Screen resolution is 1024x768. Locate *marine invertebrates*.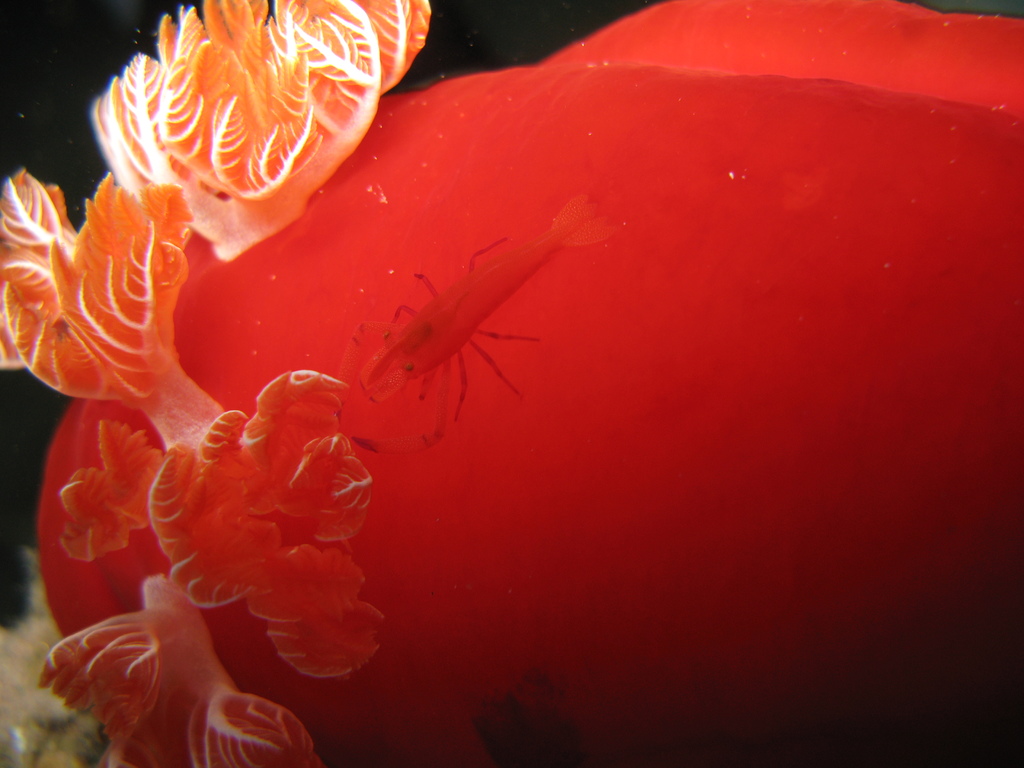
bbox(123, 356, 401, 693).
